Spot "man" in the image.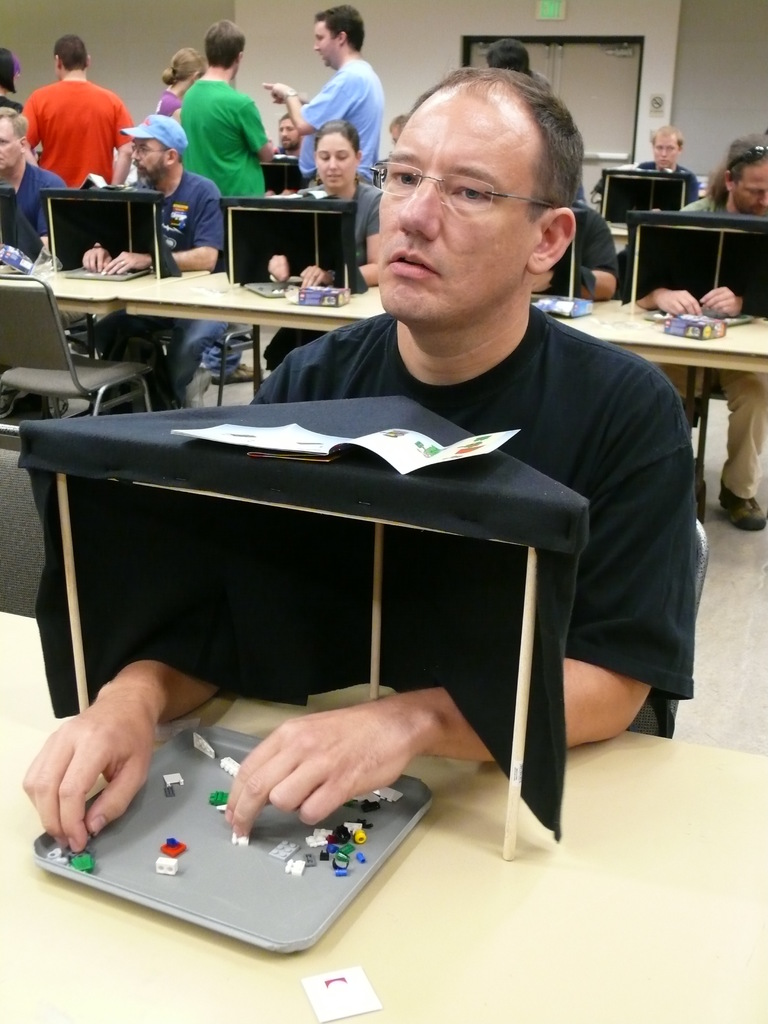
"man" found at l=260, t=8, r=383, b=188.
